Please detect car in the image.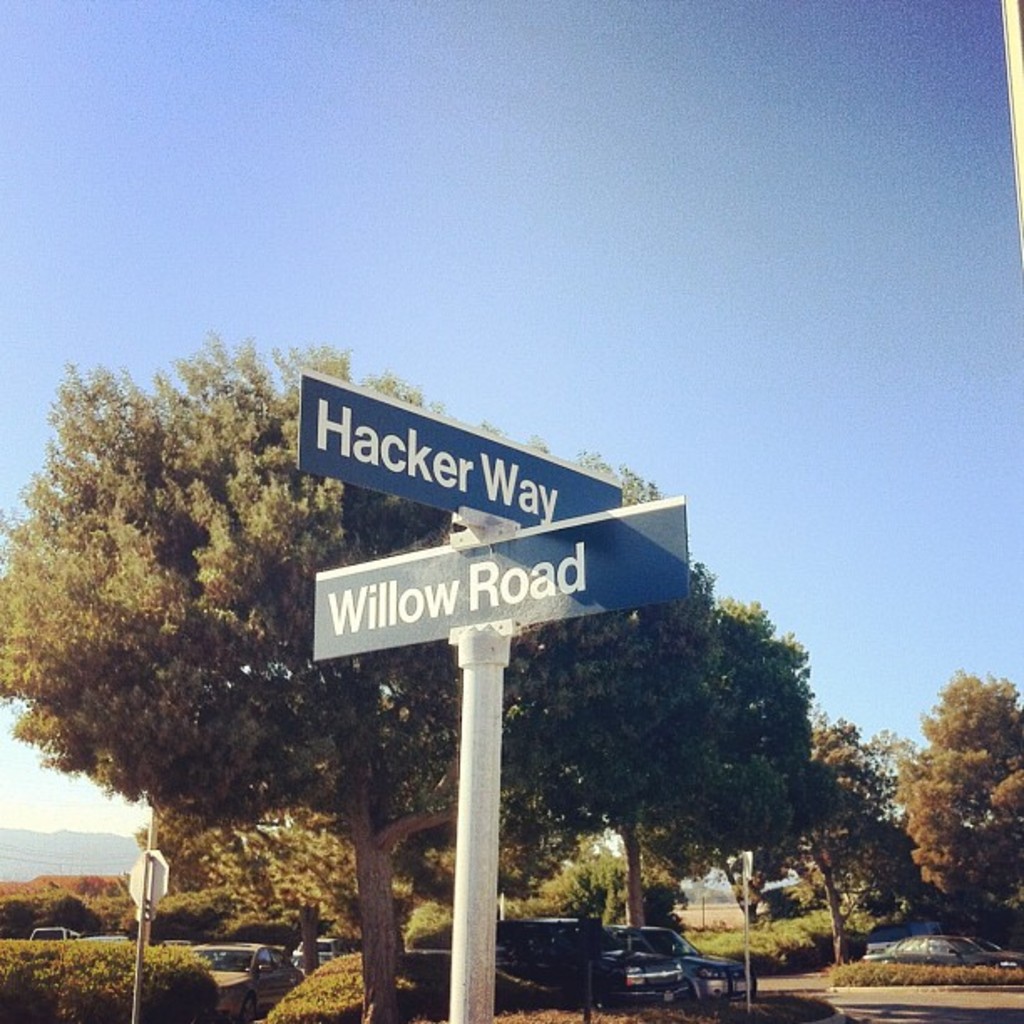
select_region(895, 927, 967, 977).
